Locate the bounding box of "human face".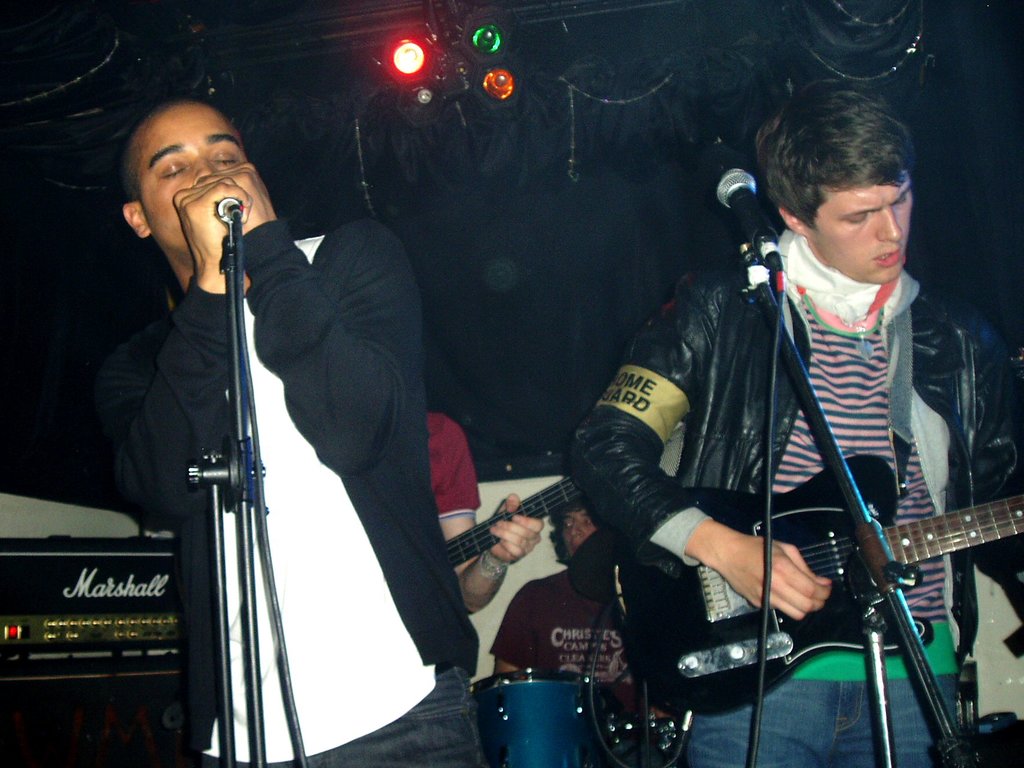
Bounding box: [x1=812, y1=186, x2=910, y2=285].
